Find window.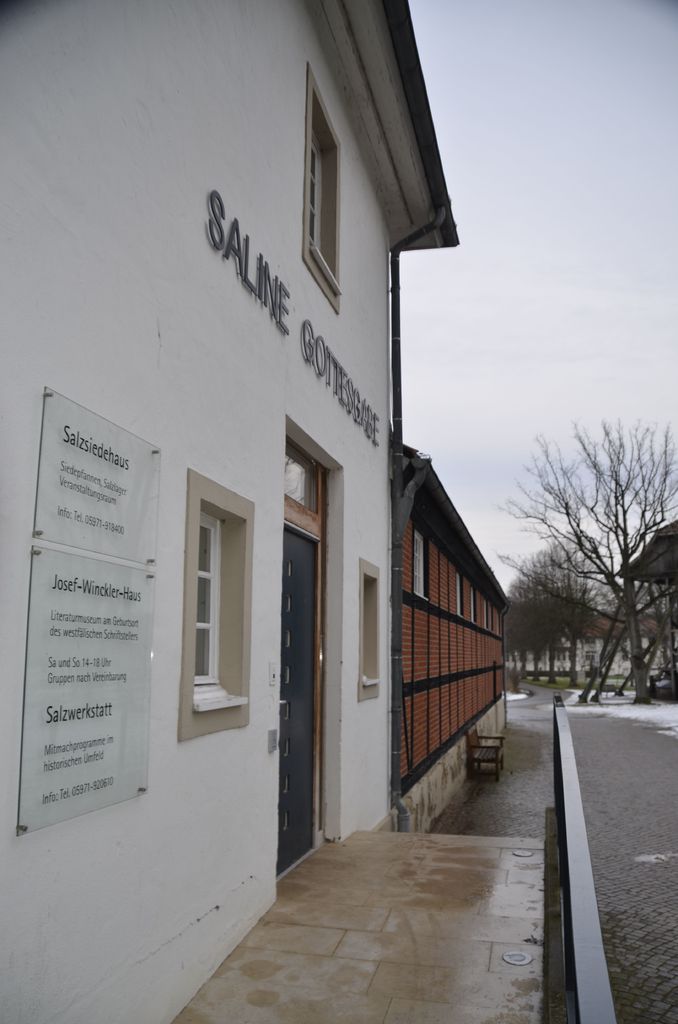
BBox(294, 65, 339, 313).
